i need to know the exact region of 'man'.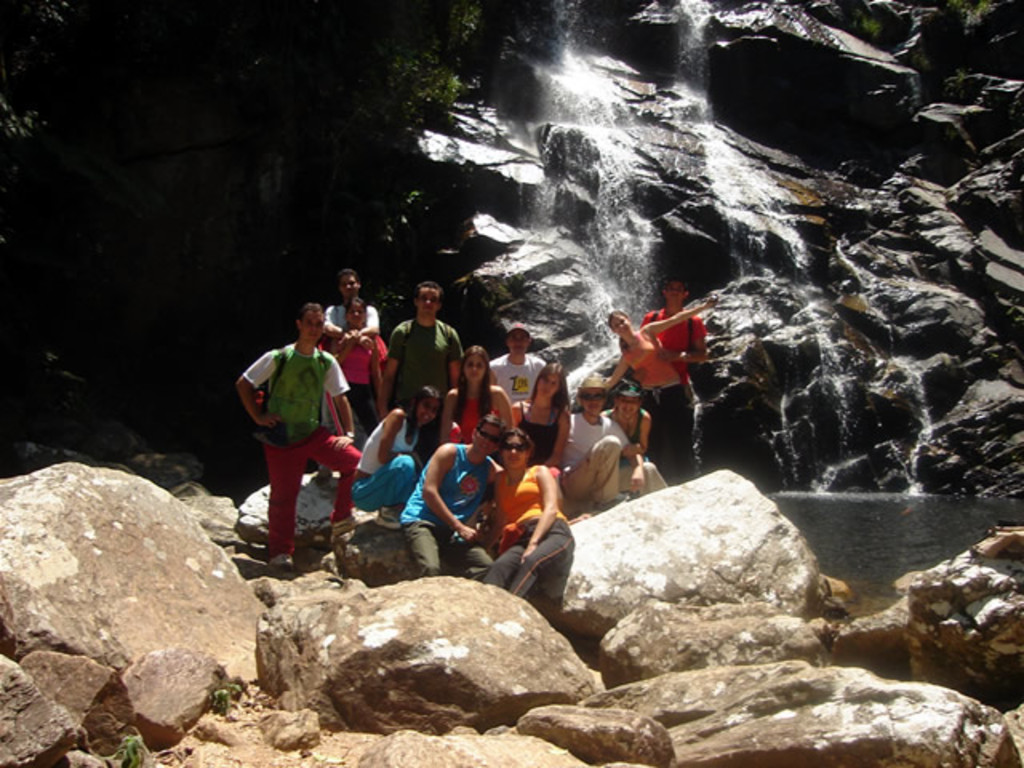
Region: (x1=488, y1=315, x2=549, y2=406).
